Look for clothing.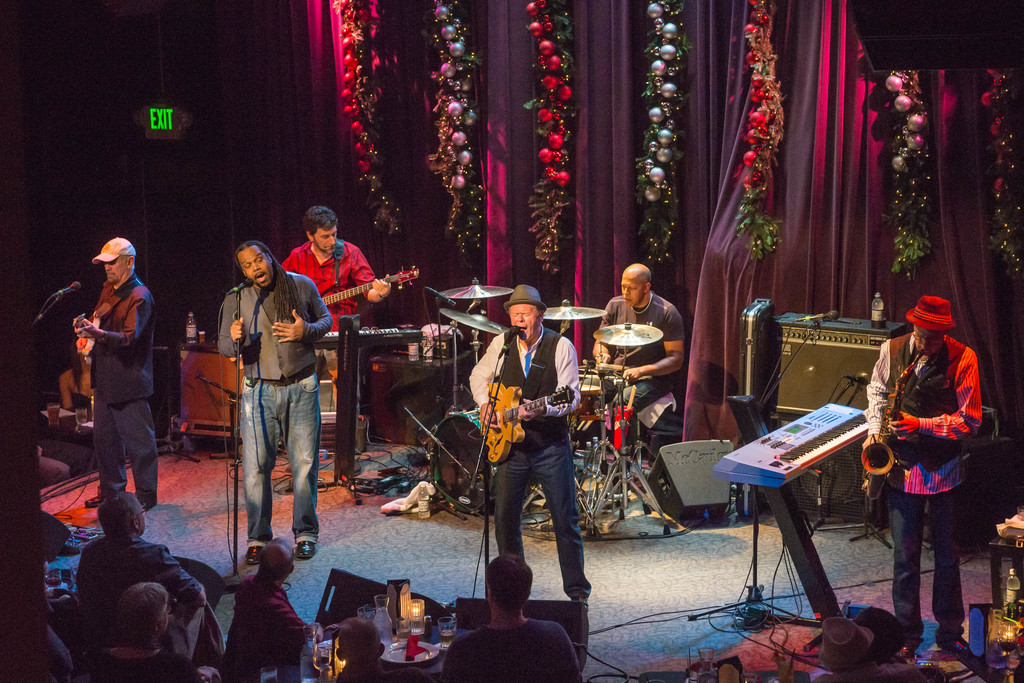
Found: x1=89 y1=271 x2=161 y2=495.
